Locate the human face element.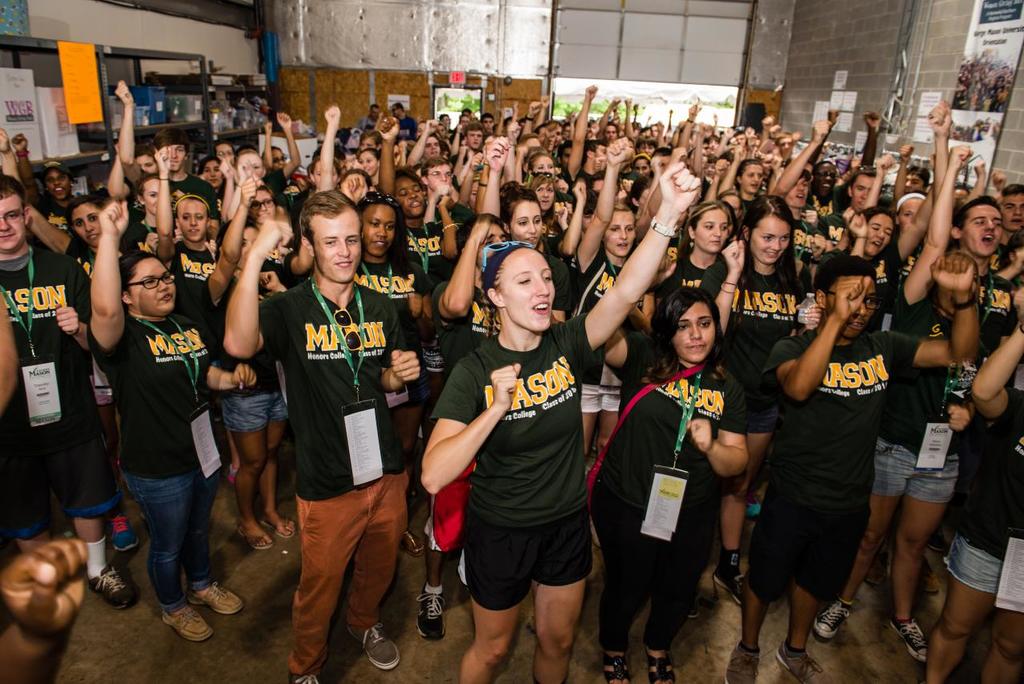
Element bbox: 362 155 376 177.
